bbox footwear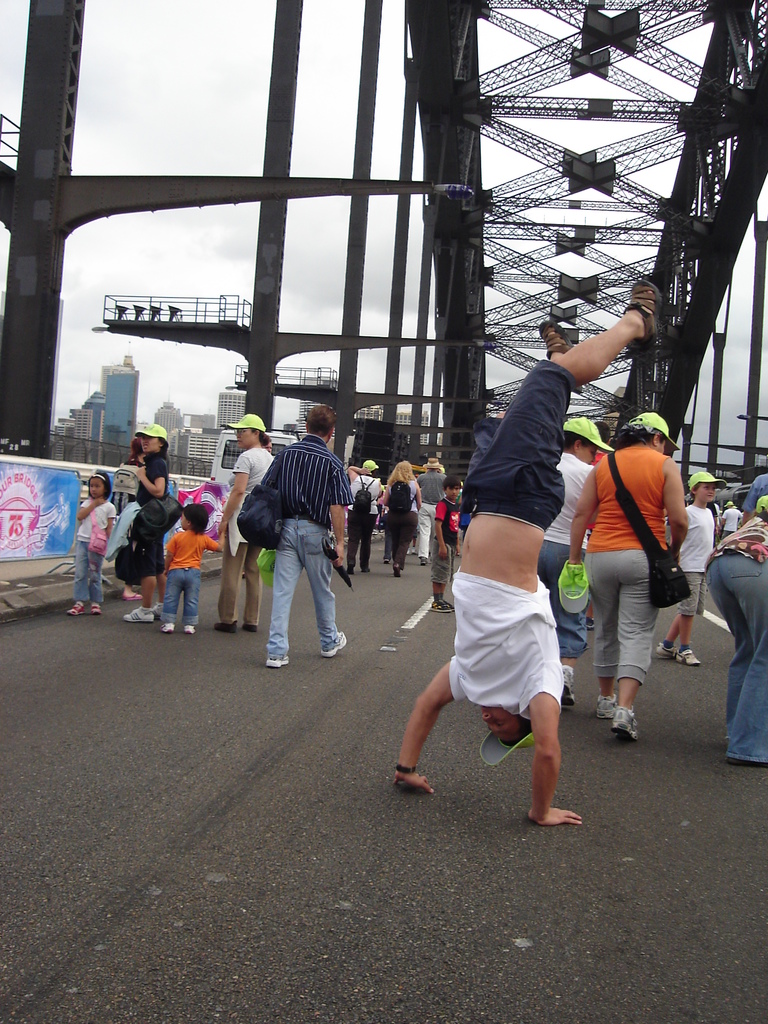
536 317 581 392
